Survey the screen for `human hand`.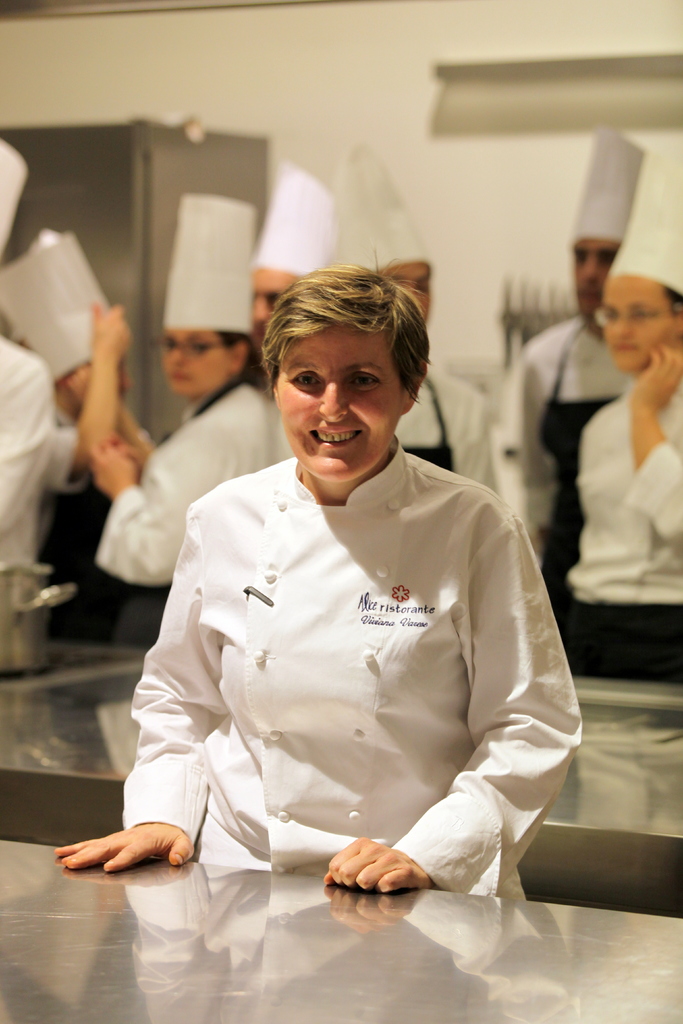
Survey found: BBox(110, 435, 146, 481).
